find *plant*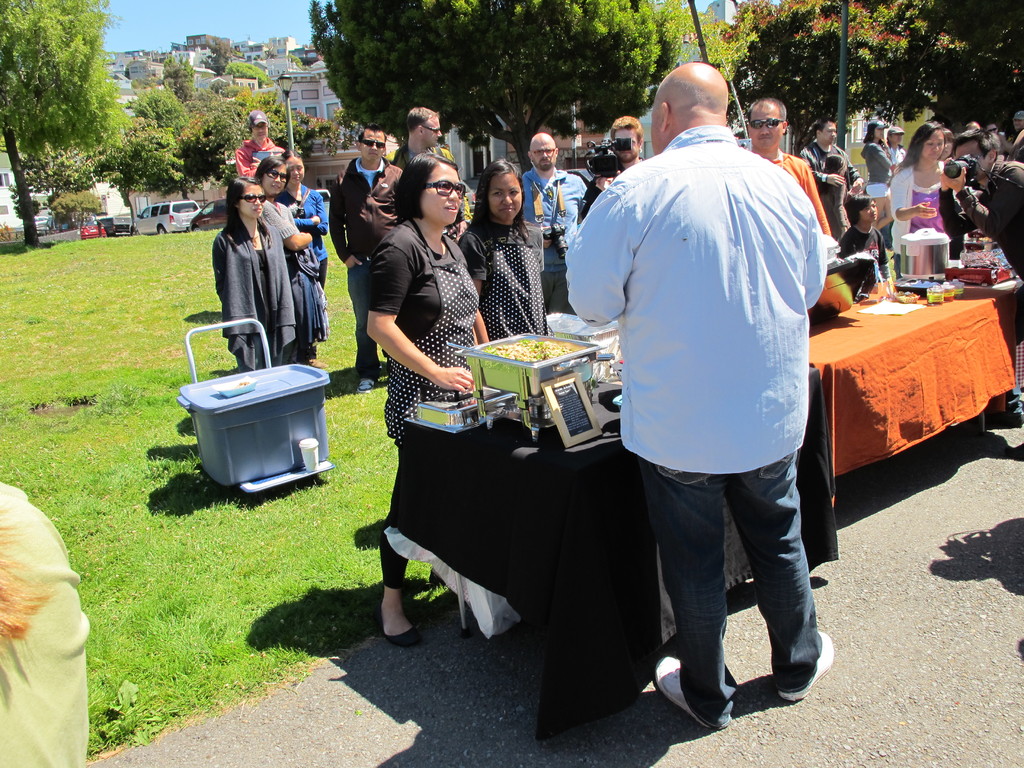
pyautogui.locateOnScreen(0, 220, 22, 239)
